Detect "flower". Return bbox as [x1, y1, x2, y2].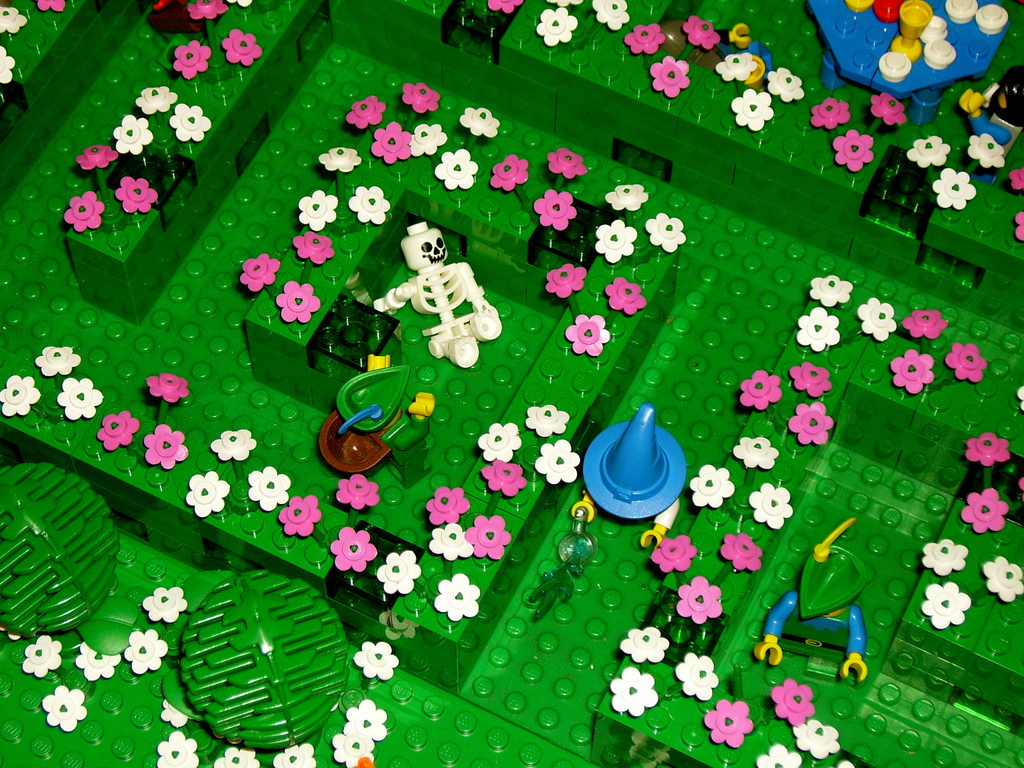
[705, 692, 755, 757].
